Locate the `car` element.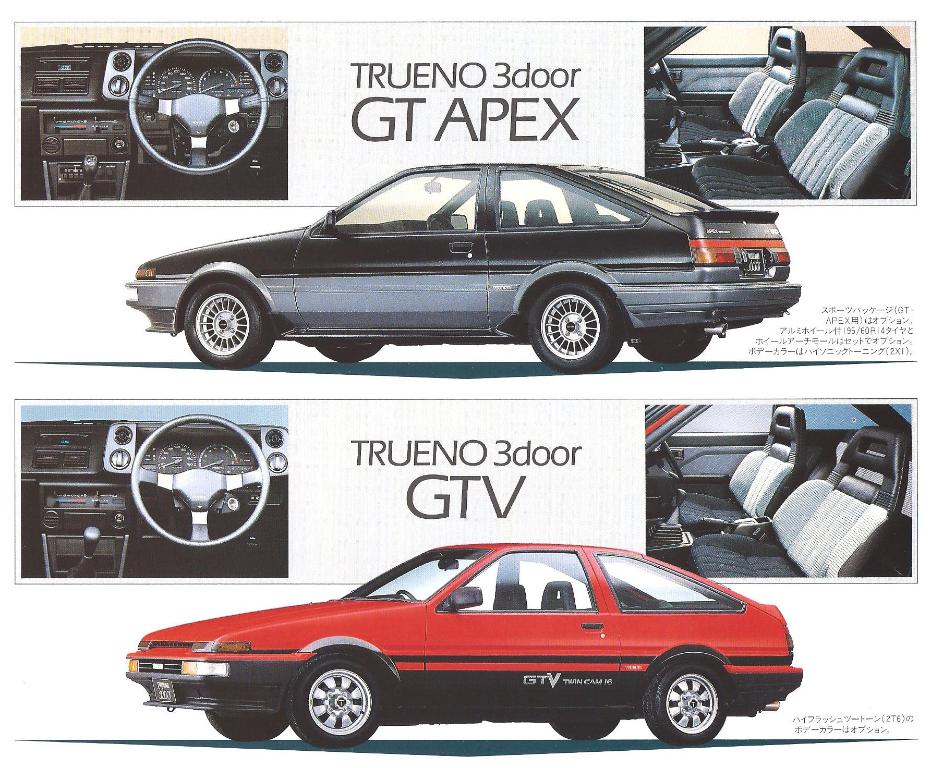
Element bbox: 646 403 912 579.
